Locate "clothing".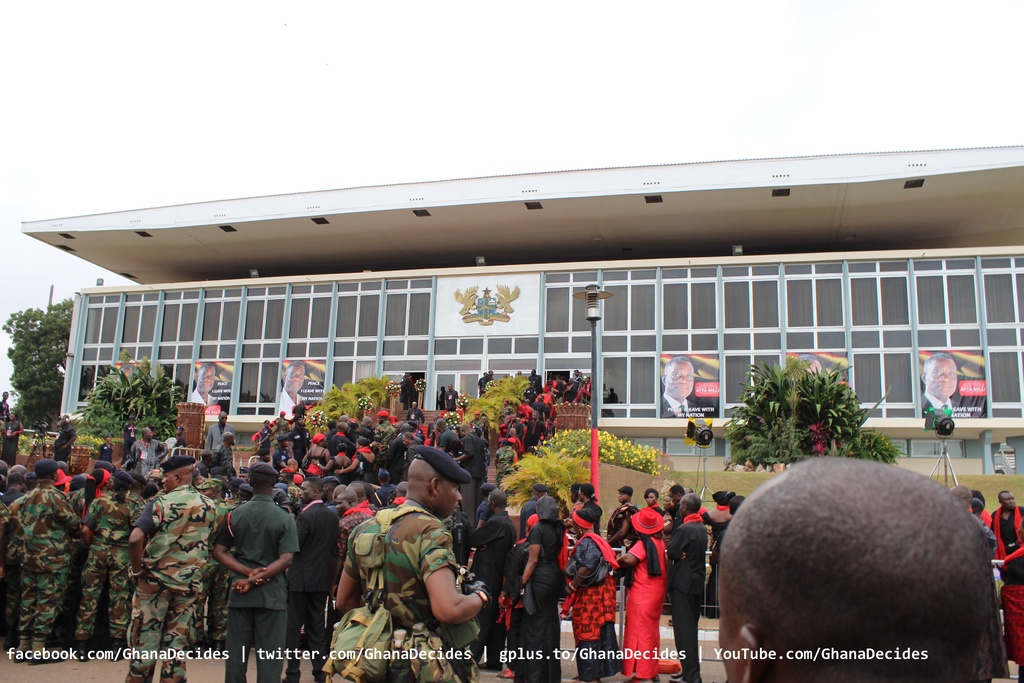
Bounding box: select_region(521, 417, 548, 452).
